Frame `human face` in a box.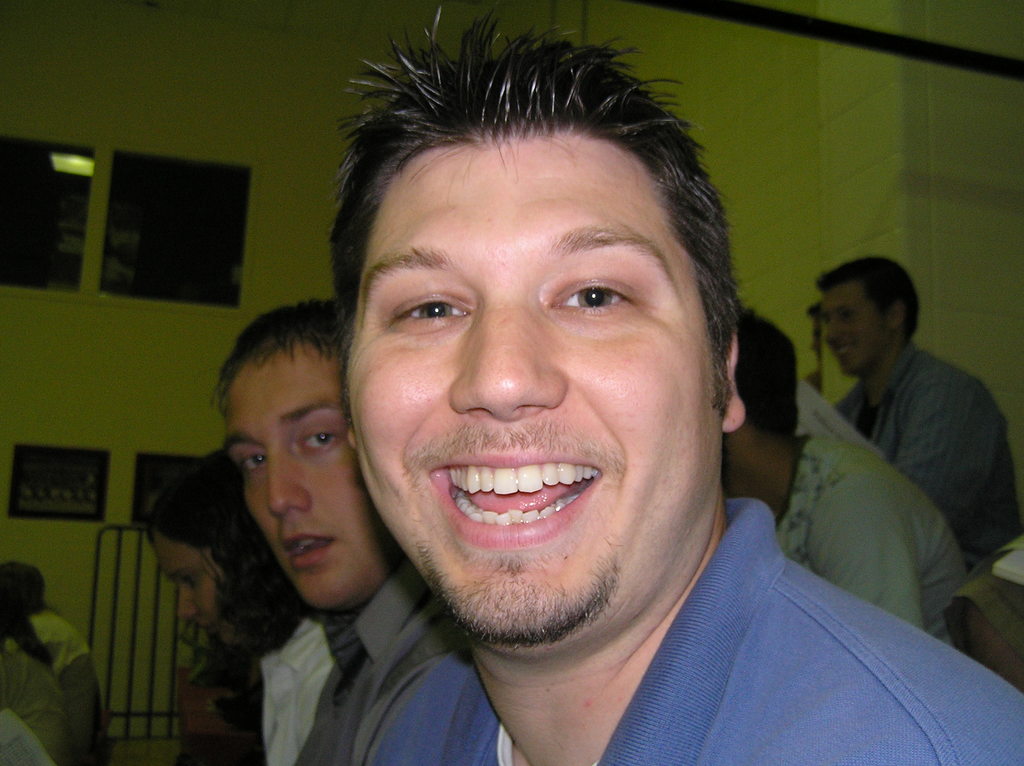
x1=344 y1=127 x2=717 y2=644.
